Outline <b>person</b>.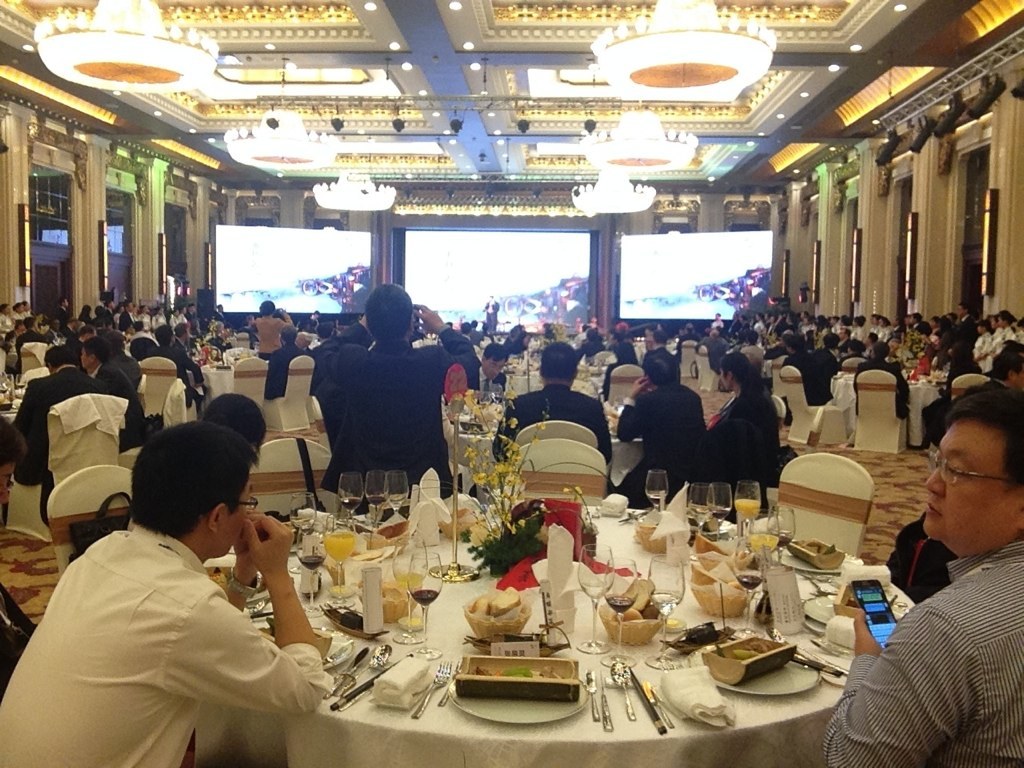
Outline: (left=75, top=308, right=94, bottom=328).
